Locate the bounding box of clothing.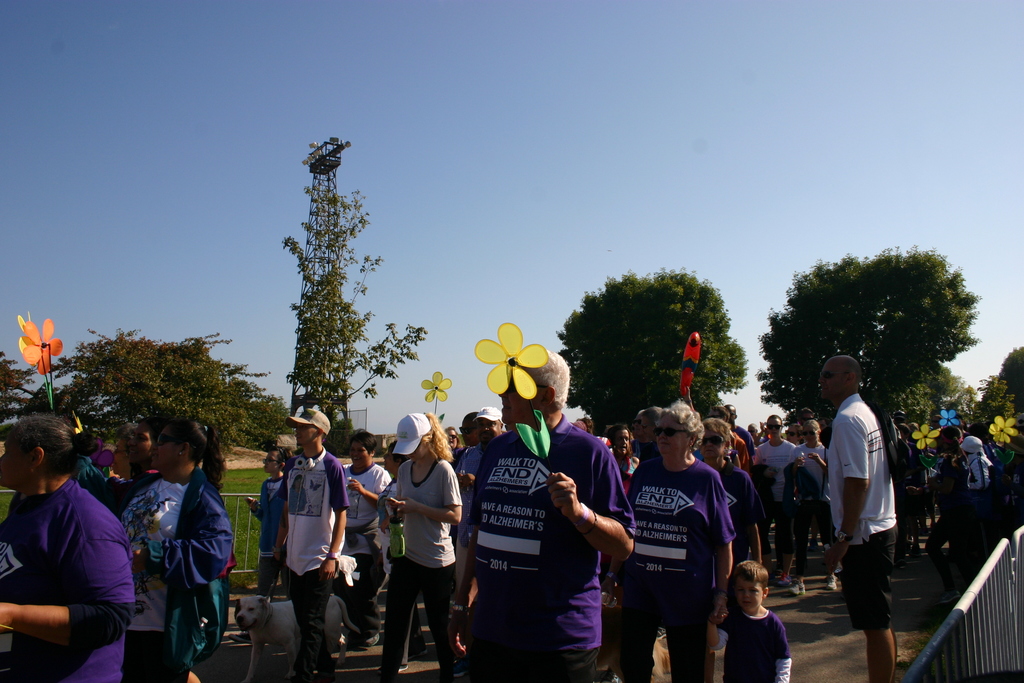
Bounding box: BBox(380, 462, 456, 681).
